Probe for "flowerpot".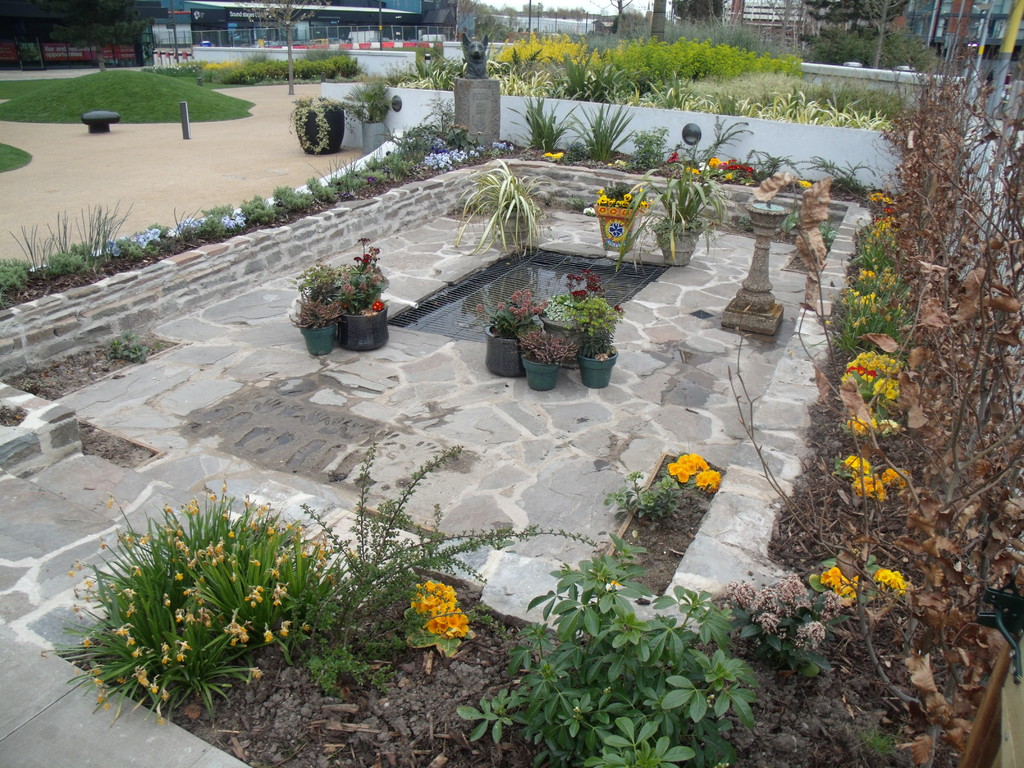
Probe result: BBox(296, 323, 333, 359).
